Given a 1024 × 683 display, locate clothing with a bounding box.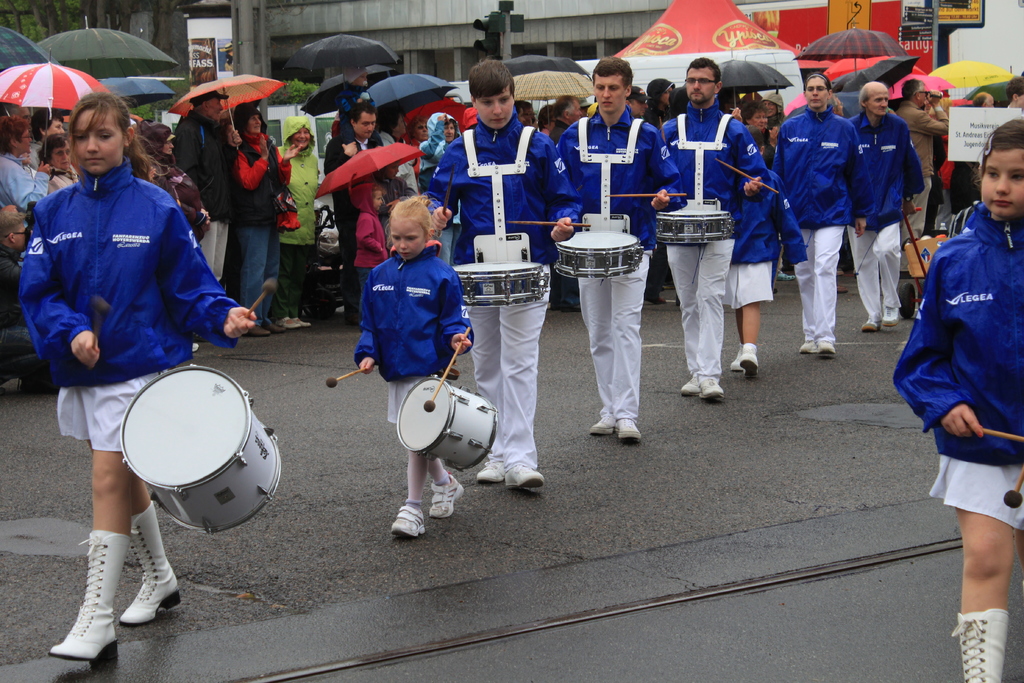
Located: [x1=173, y1=106, x2=235, y2=279].
